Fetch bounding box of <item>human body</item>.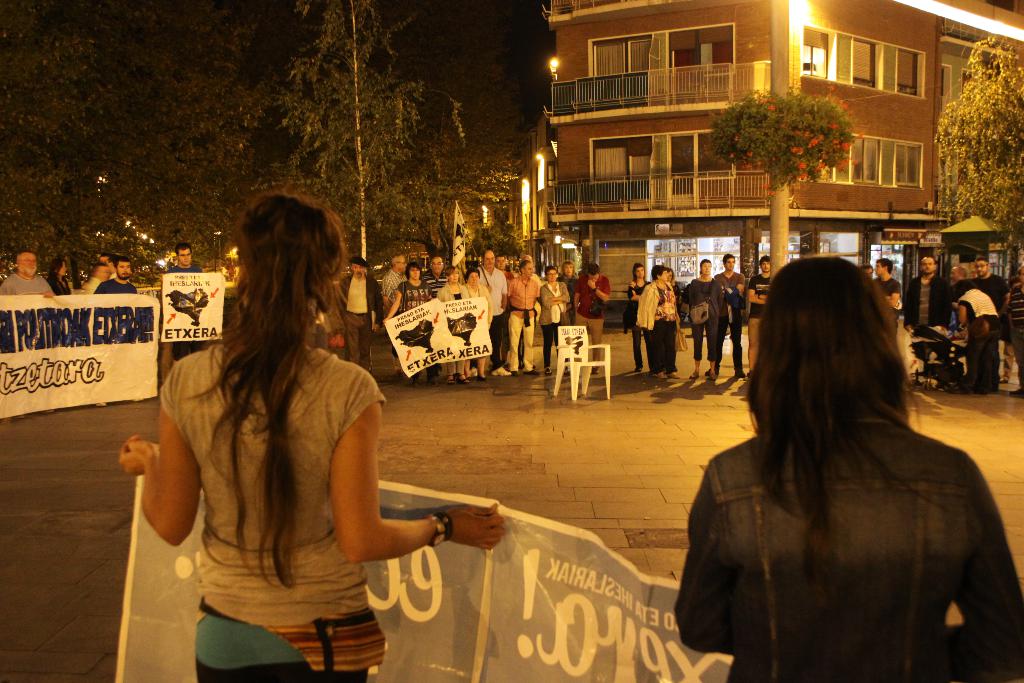
Bbox: 536,262,582,374.
